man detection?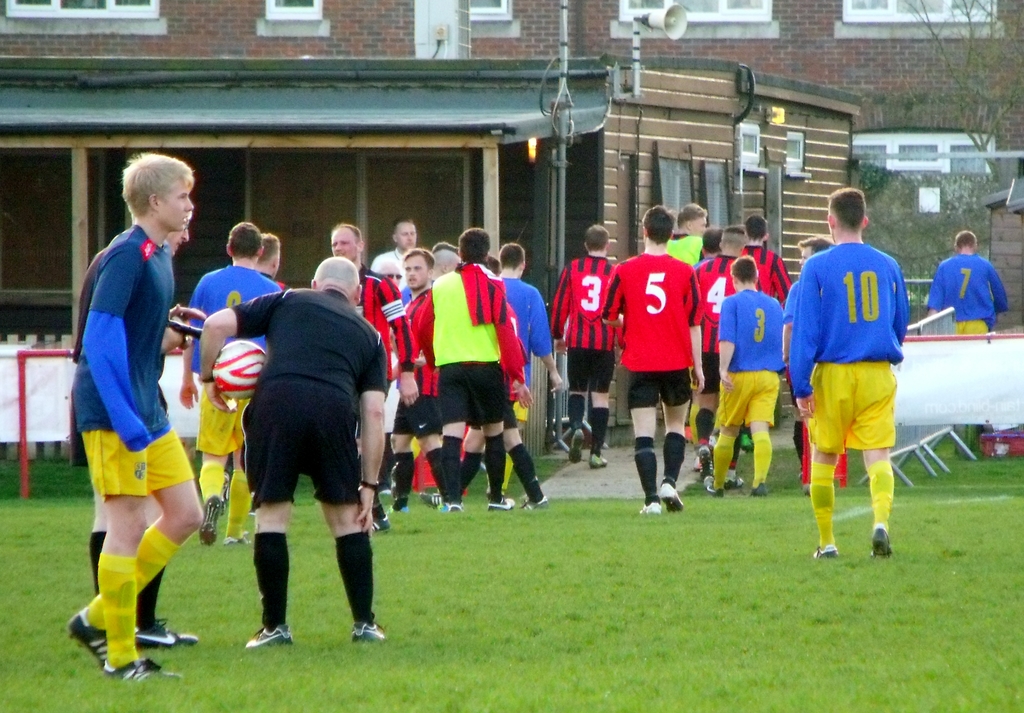
924:228:1002:333
